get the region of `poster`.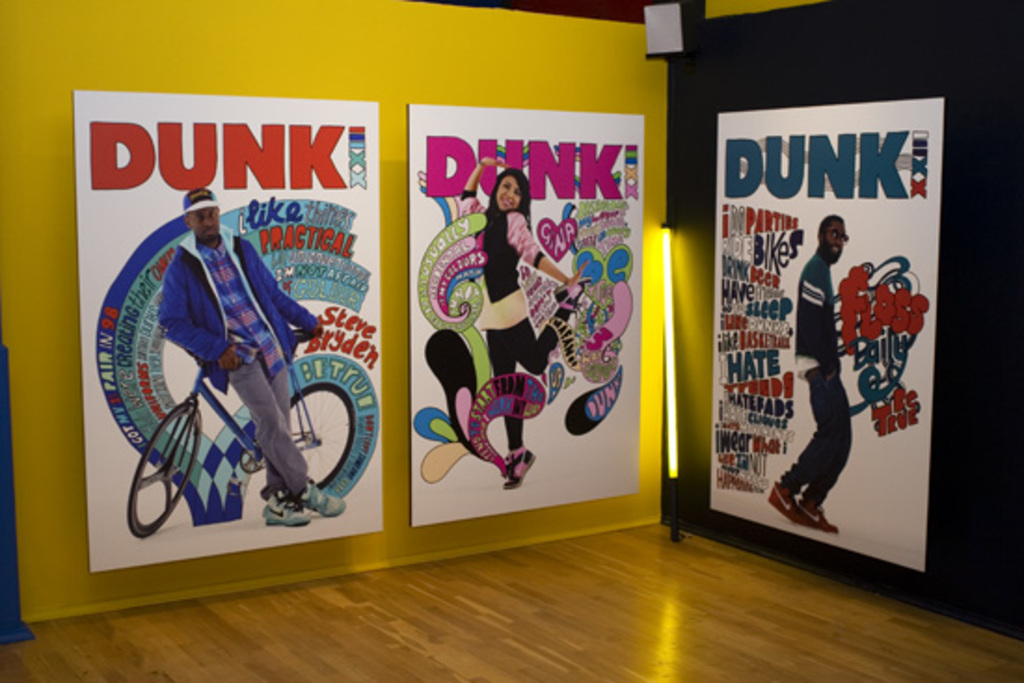
<box>74,89,387,575</box>.
